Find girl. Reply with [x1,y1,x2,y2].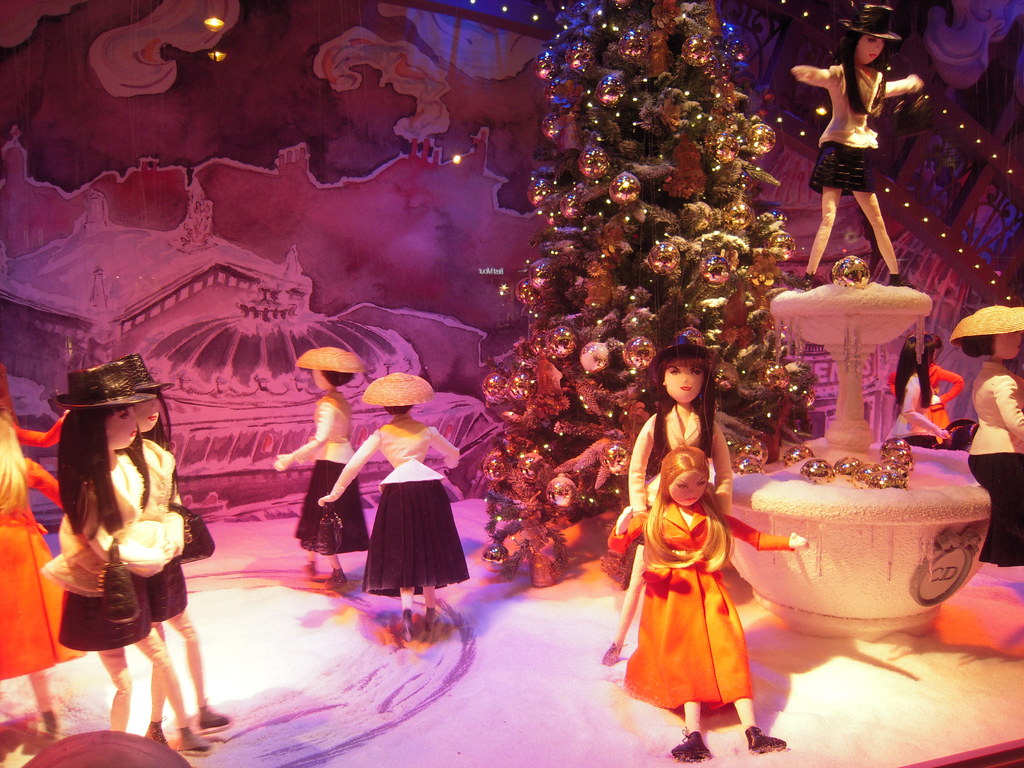
[881,333,947,450].
